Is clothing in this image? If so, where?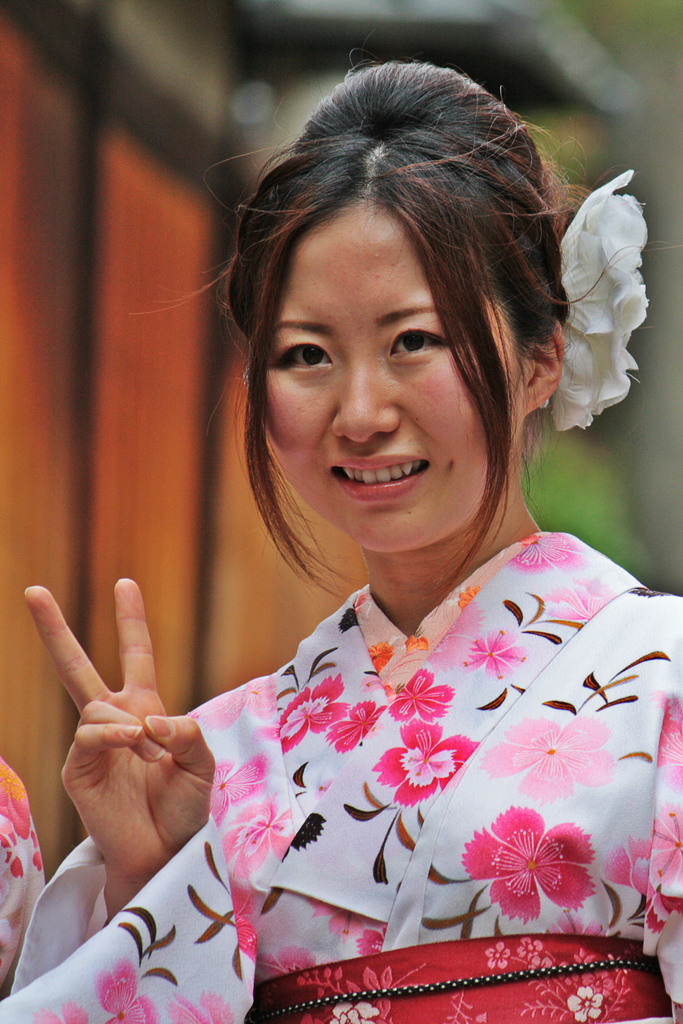
Yes, at 0 533 682 1023.
